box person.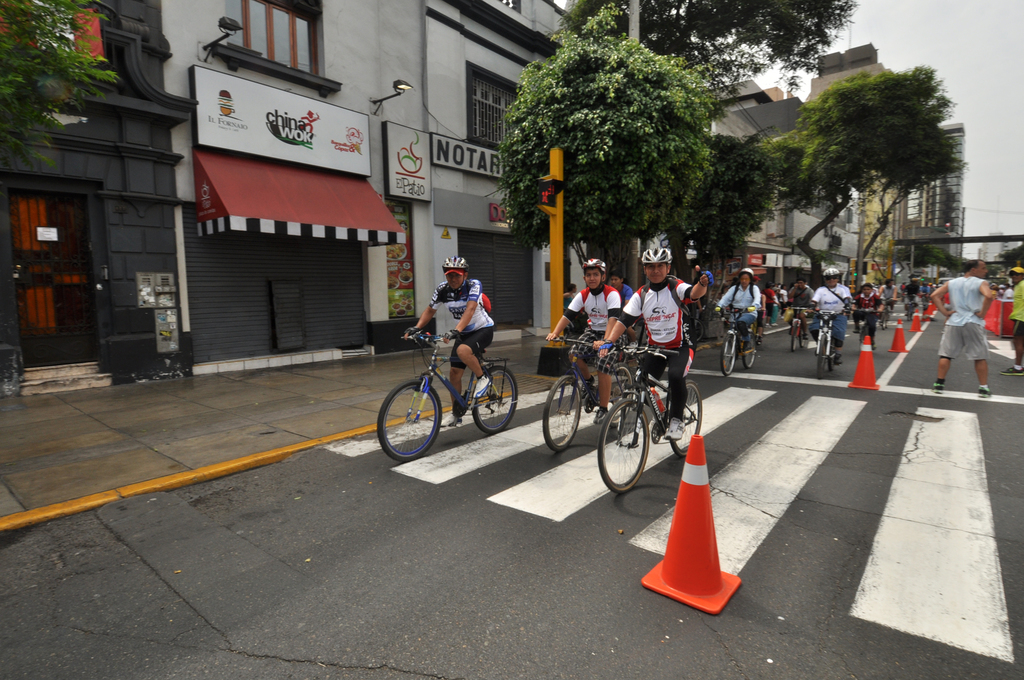
<region>765, 291, 777, 313</region>.
